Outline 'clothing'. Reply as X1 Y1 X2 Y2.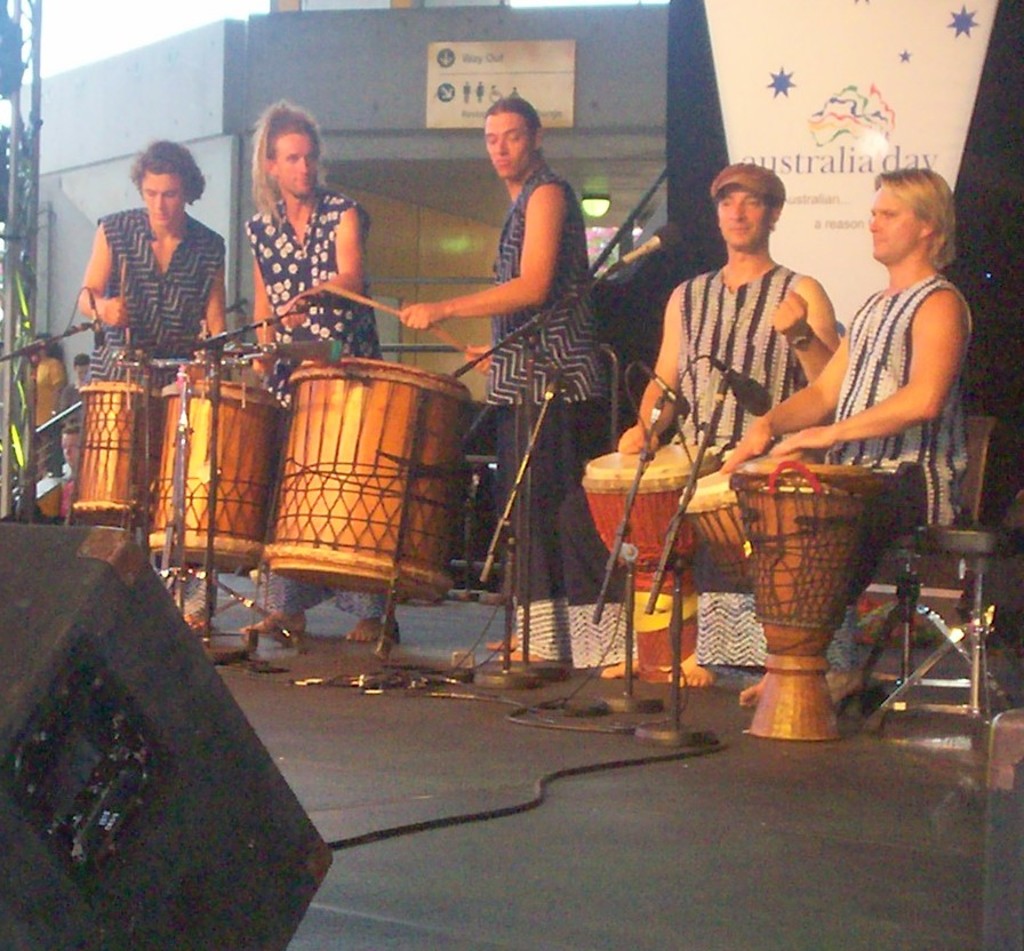
480 166 621 661.
